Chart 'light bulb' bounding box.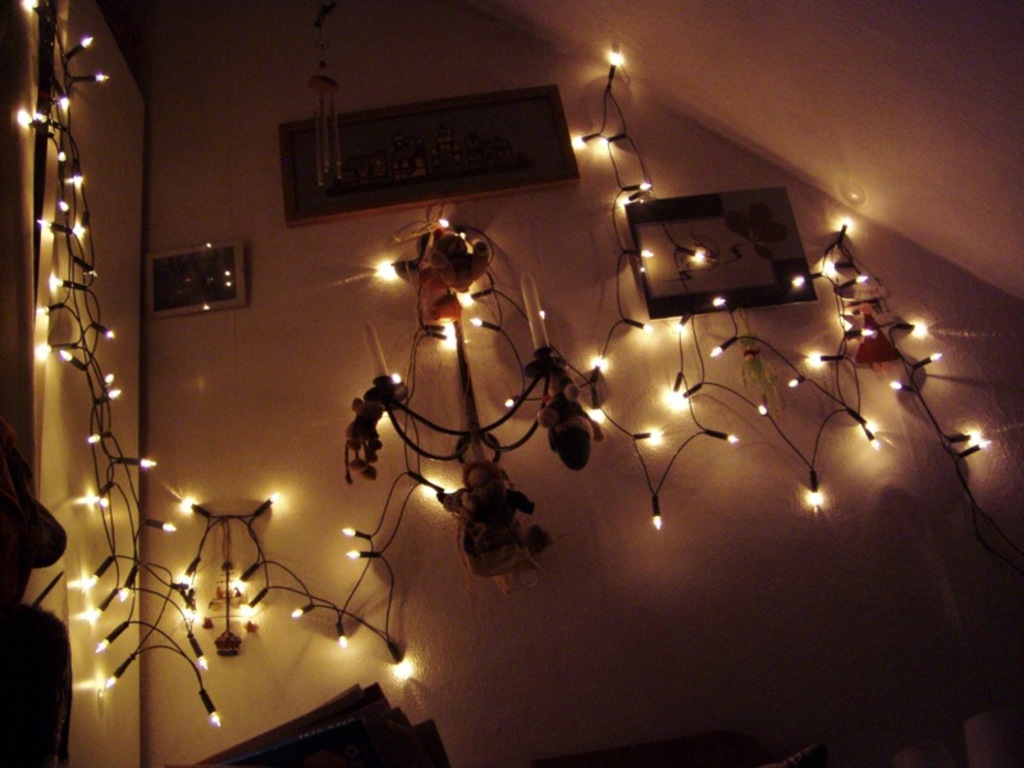
Charted: <region>622, 247, 654, 261</region>.
